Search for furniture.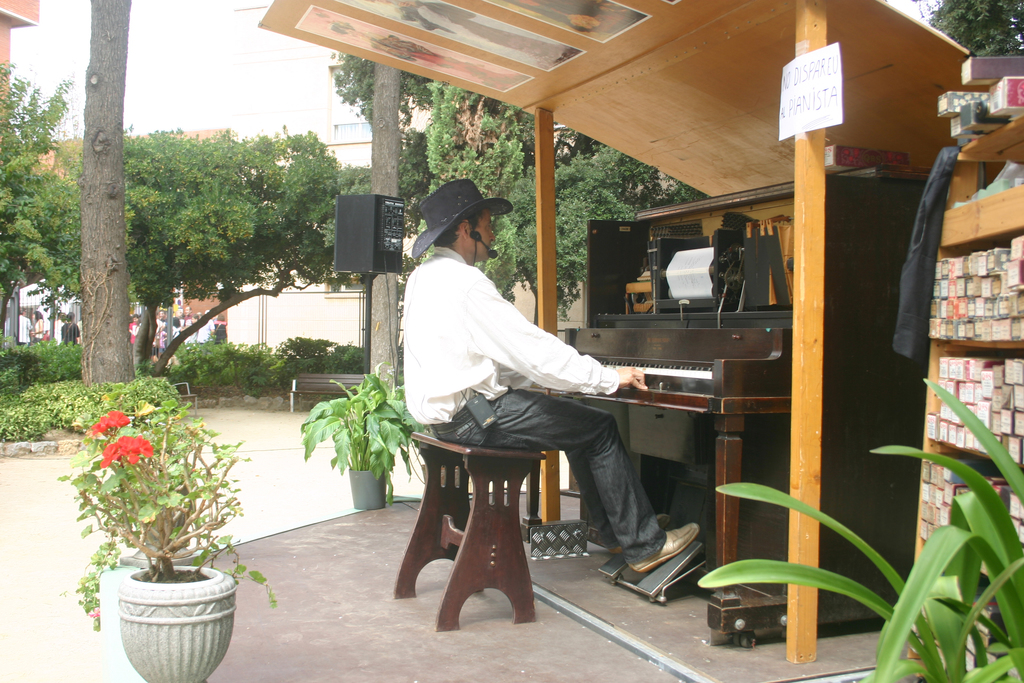
Found at 394:431:551:635.
